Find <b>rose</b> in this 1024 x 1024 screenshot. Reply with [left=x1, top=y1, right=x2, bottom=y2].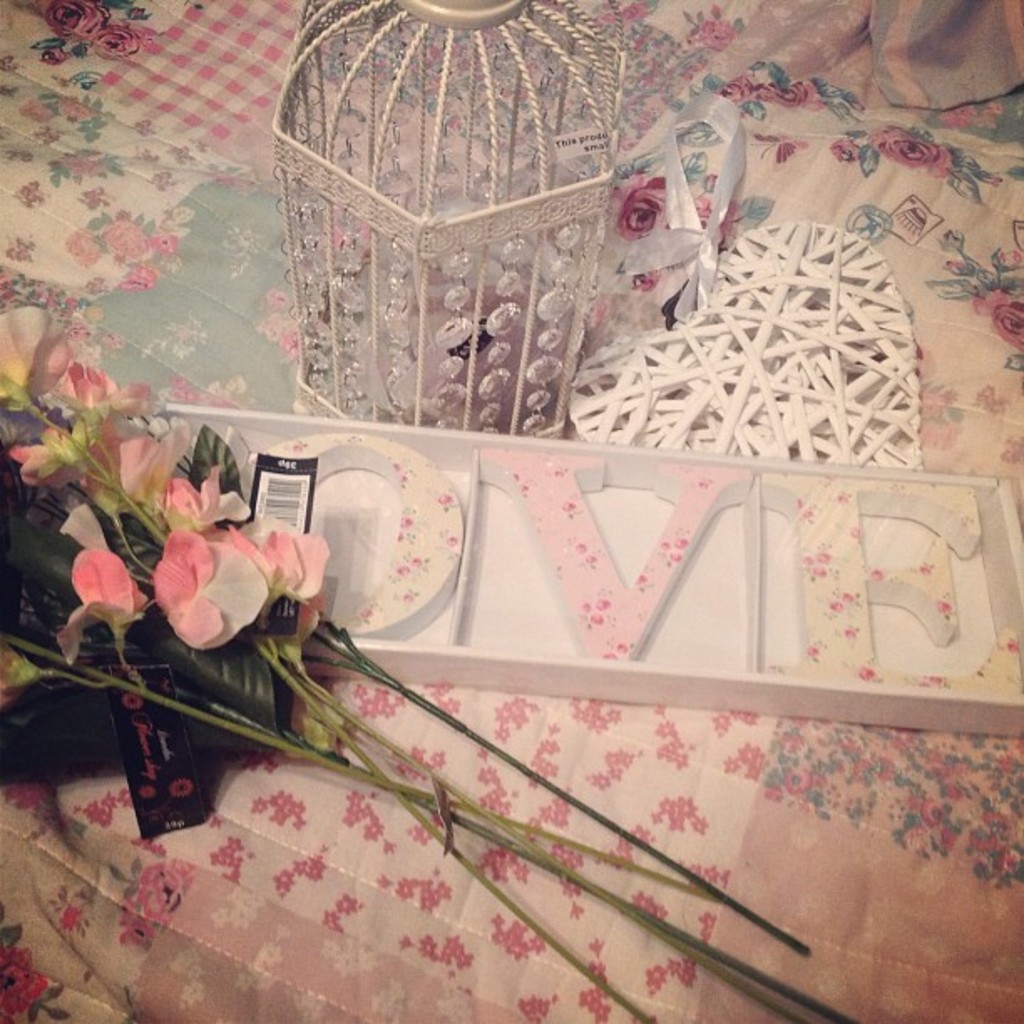
[left=22, top=97, right=50, bottom=125].
